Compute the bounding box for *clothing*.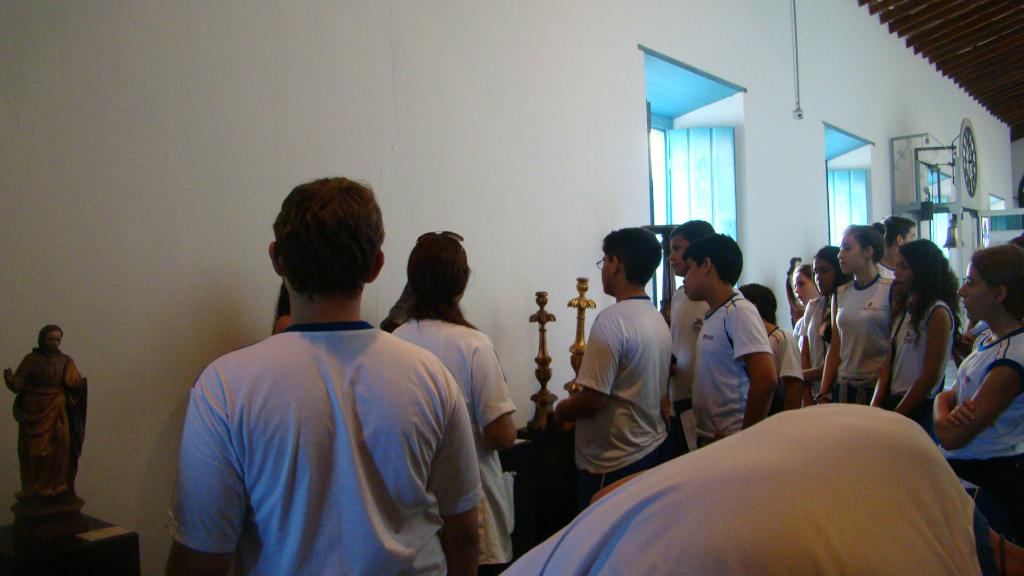
774 329 804 381.
